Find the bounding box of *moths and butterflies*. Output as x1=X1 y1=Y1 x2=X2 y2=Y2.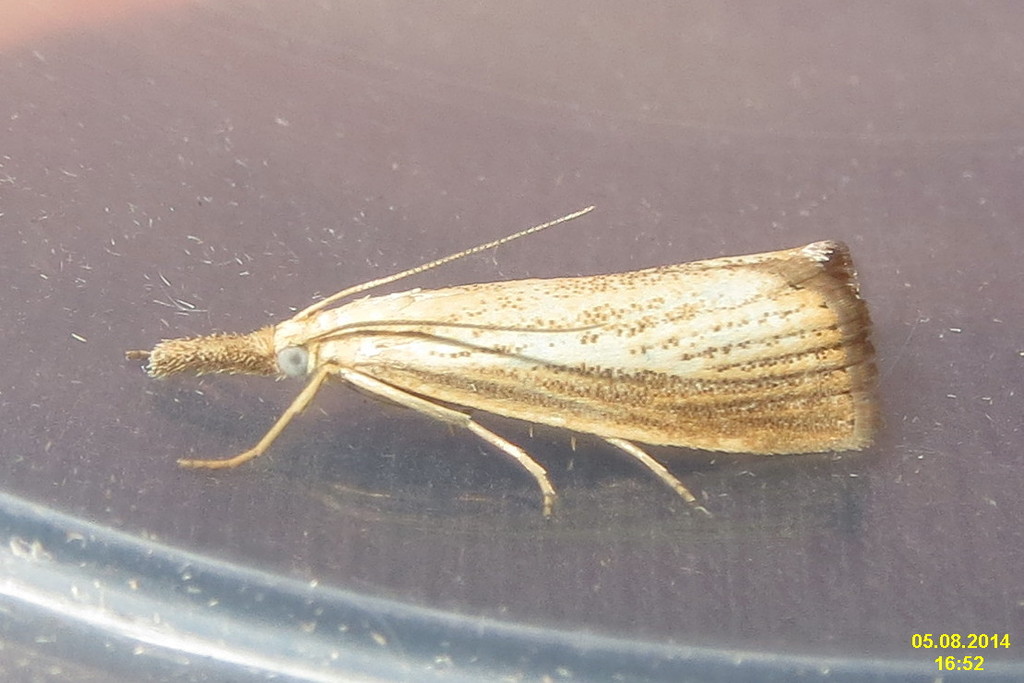
x1=124 y1=205 x2=879 y2=518.
